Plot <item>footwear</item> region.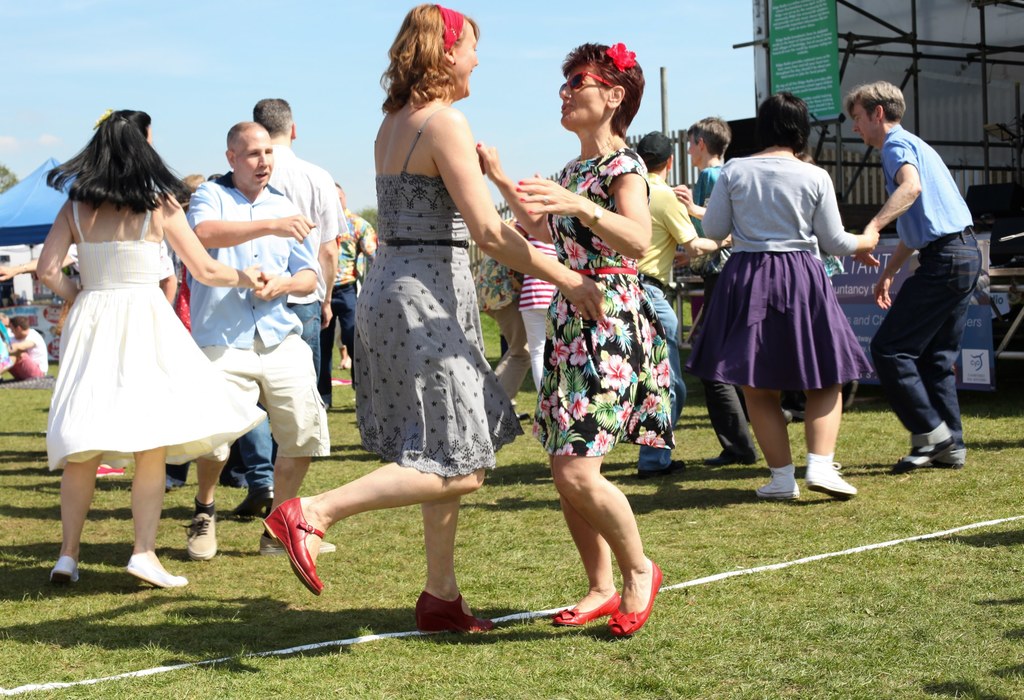
Plotted at (left=96, top=462, right=125, bottom=476).
